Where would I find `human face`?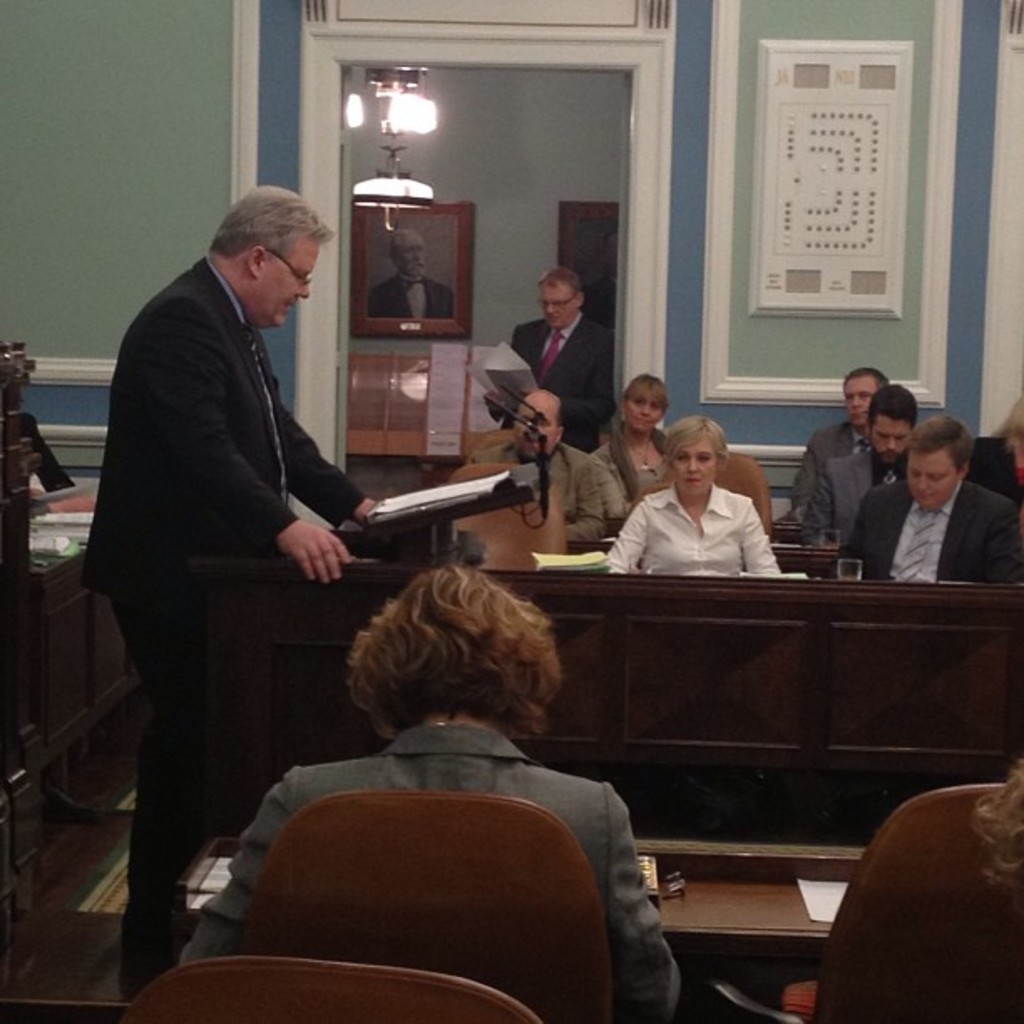
At box(666, 432, 719, 494).
